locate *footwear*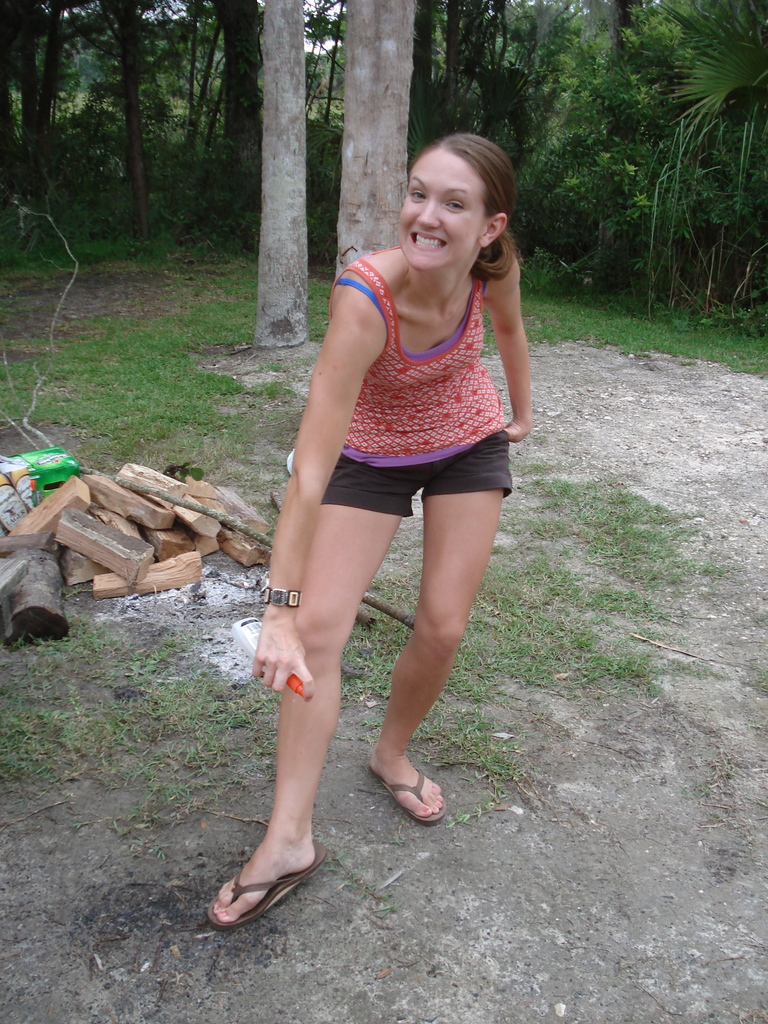
crop(220, 839, 319, 929)
